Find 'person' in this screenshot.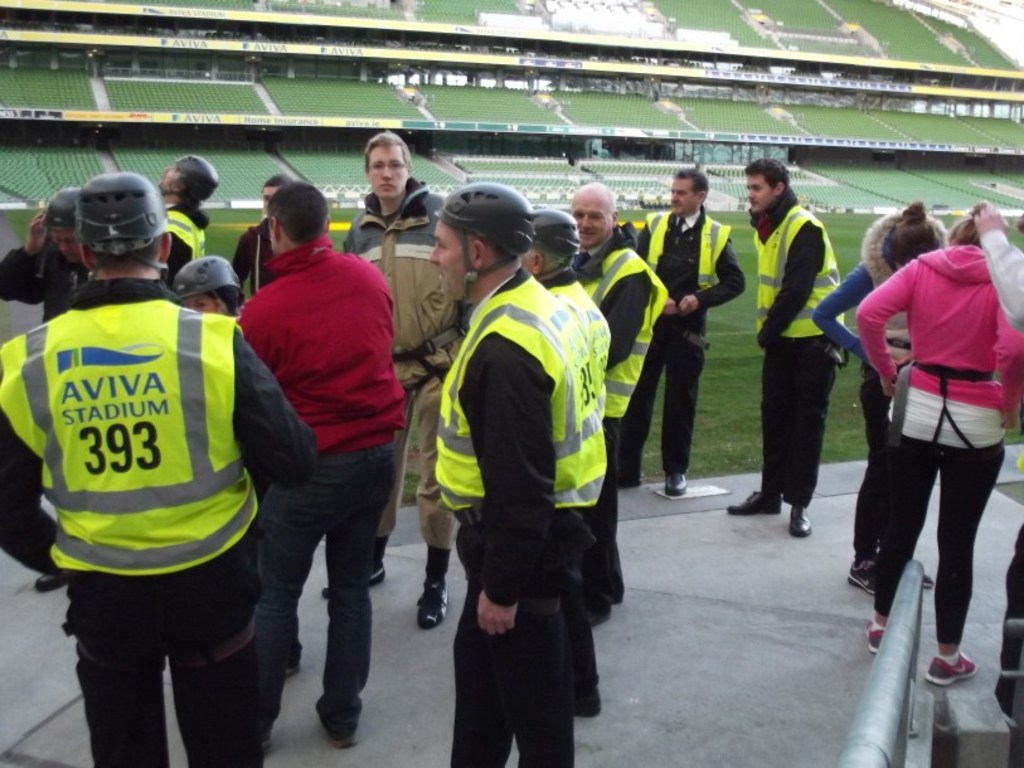
The bounding box for 'person' is locate(169, 254, 246, 317).
